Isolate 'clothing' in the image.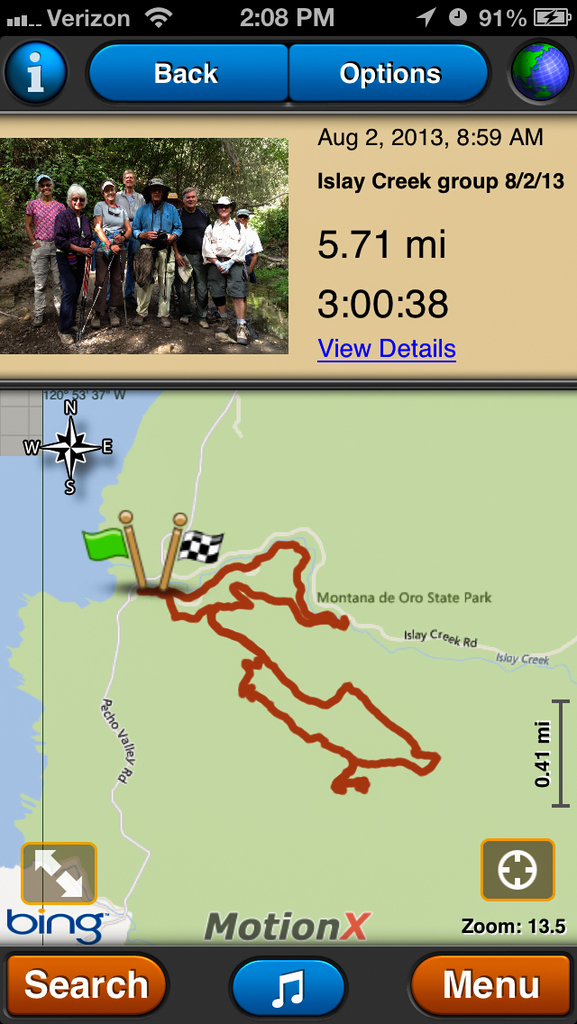
Isolated region: left=125, top=202, right=178, bottom=315.
